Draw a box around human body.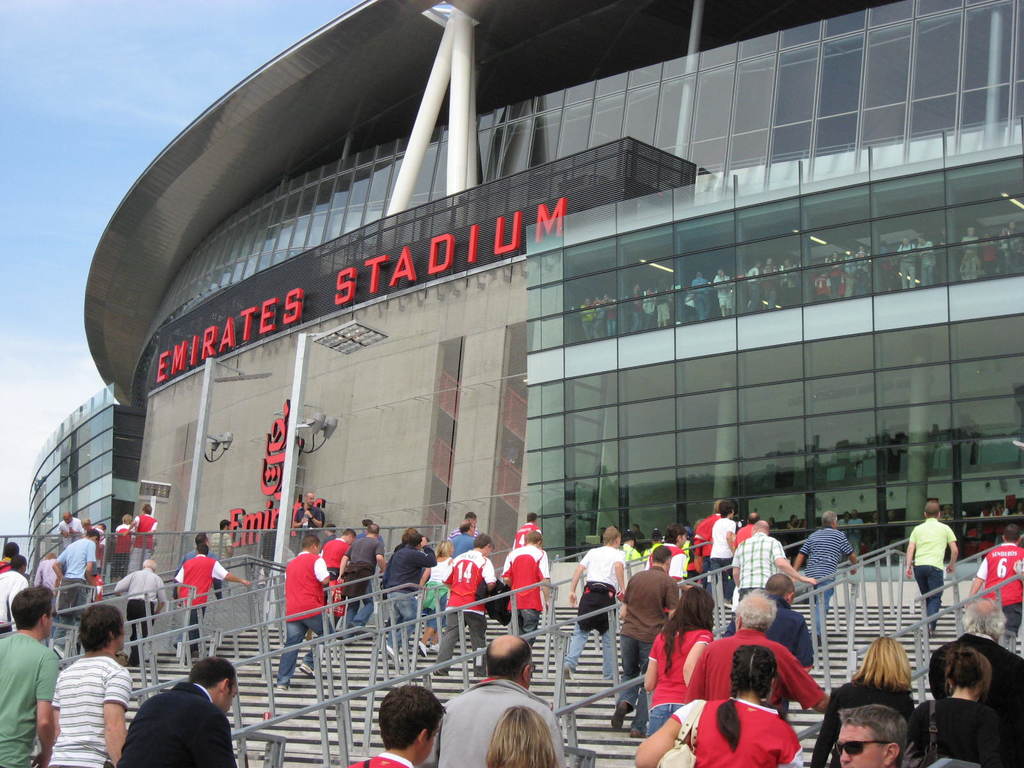
176,541,253,666.
